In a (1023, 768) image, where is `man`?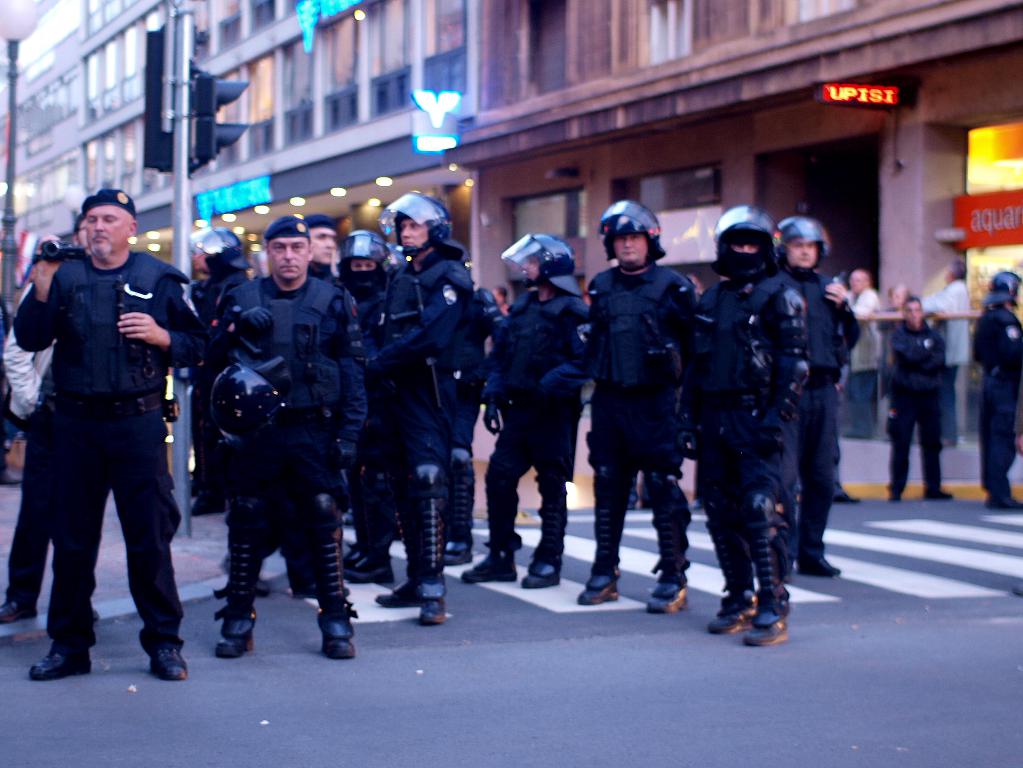
(290,216,343,308).
